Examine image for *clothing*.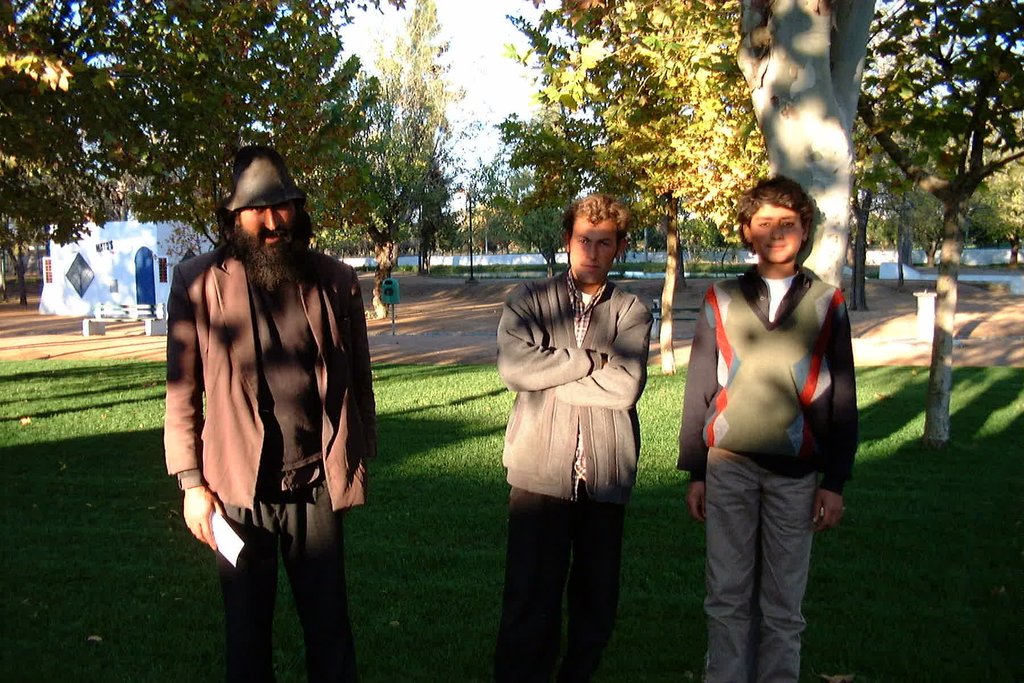
Examination result: (497,270,652,680).
